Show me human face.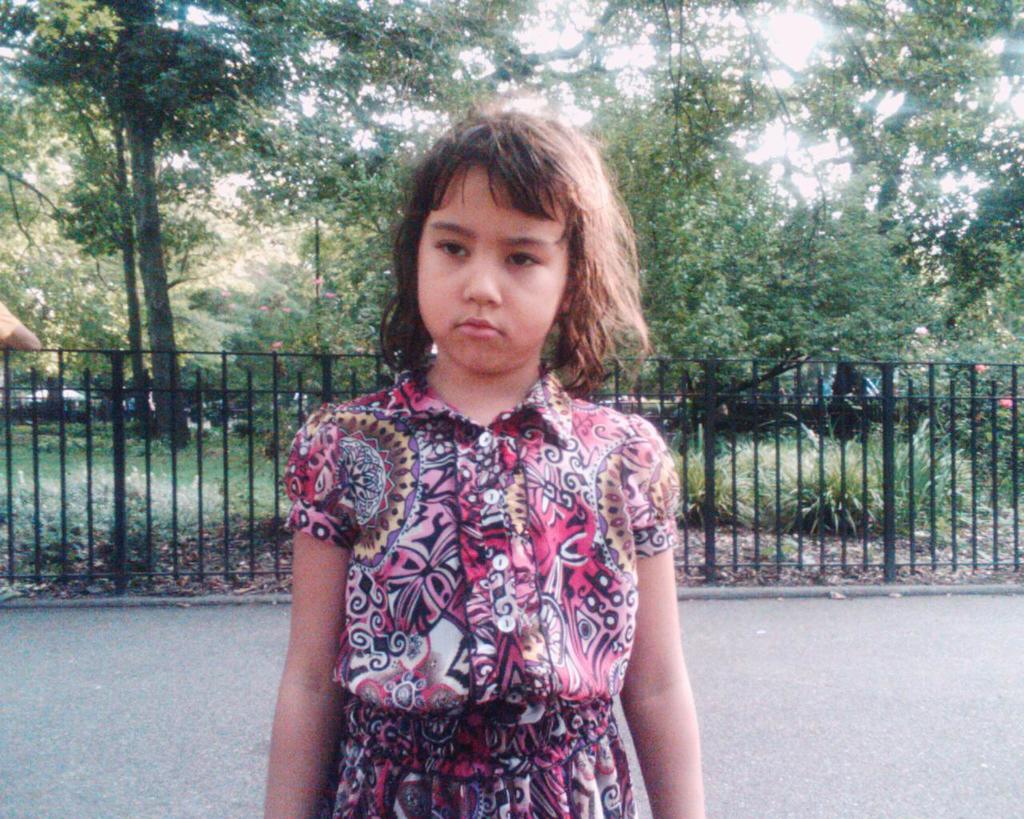
human face is here: l=409, t=157, r=568, b=382.
